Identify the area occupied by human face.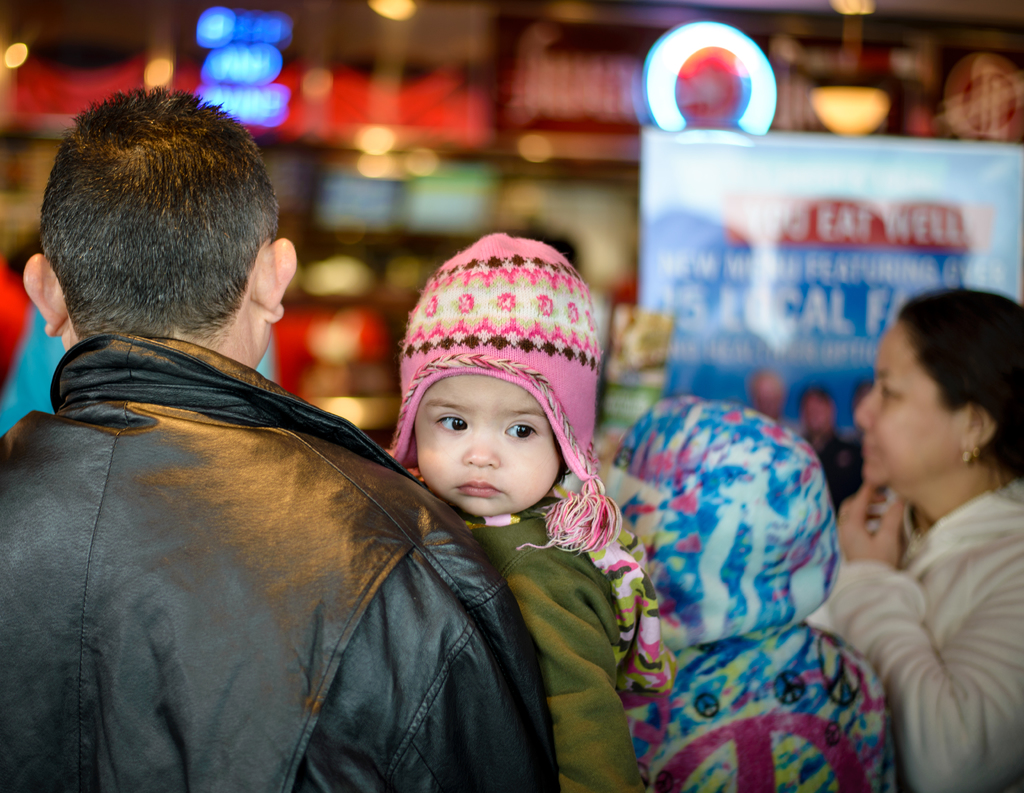
Area: [left=411, top=373, right=563, bottom=526].
